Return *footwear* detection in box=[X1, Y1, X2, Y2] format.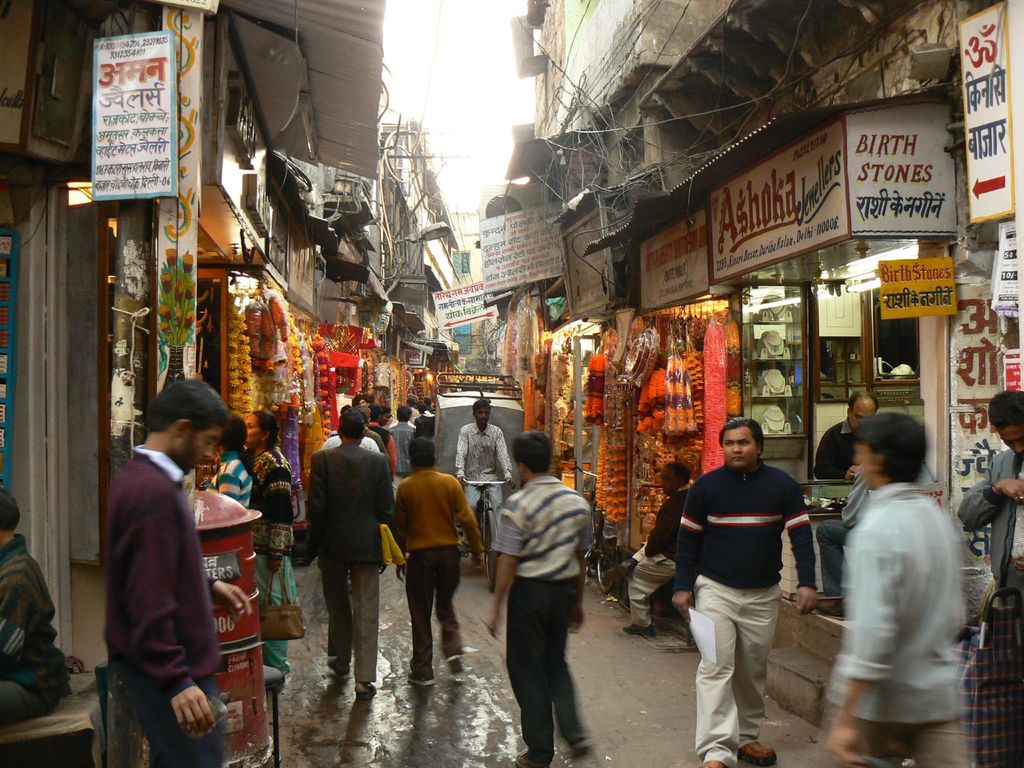
box=[355, 681, 380, 697].
